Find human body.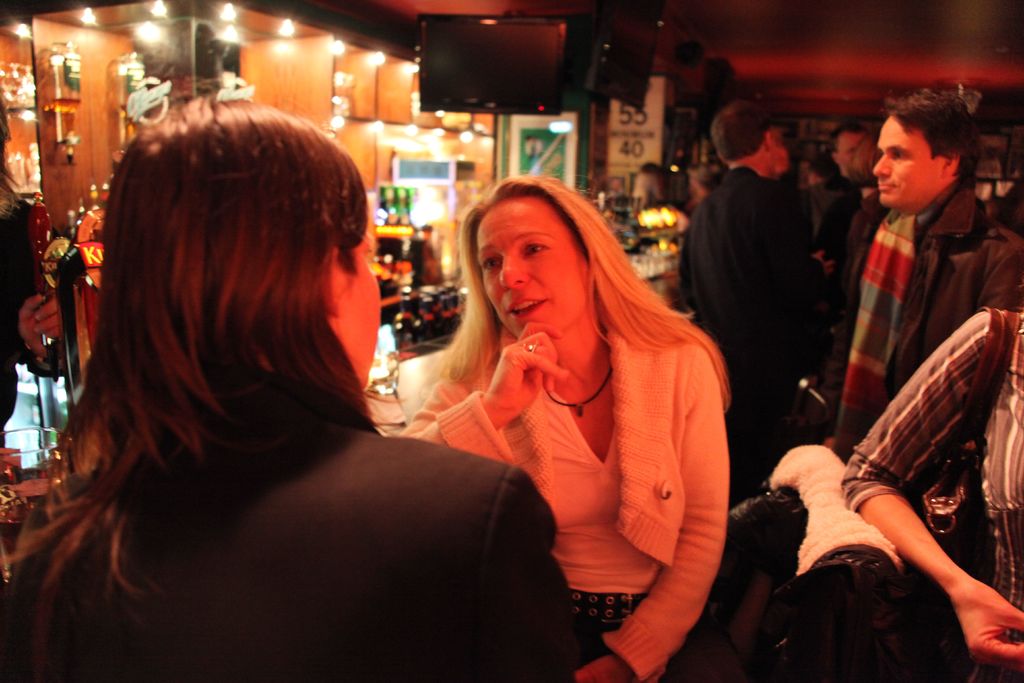
<region>673, 103, 820, 490</region>.
